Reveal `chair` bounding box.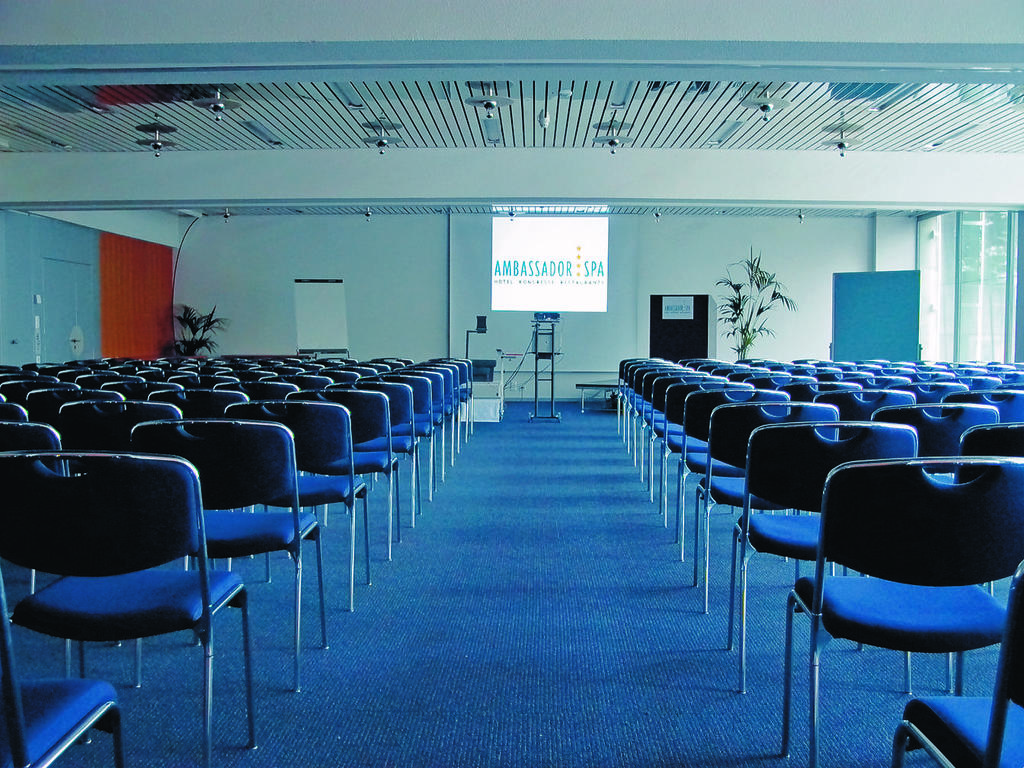
Revealed: <box>889,566,1023,767</box>.
